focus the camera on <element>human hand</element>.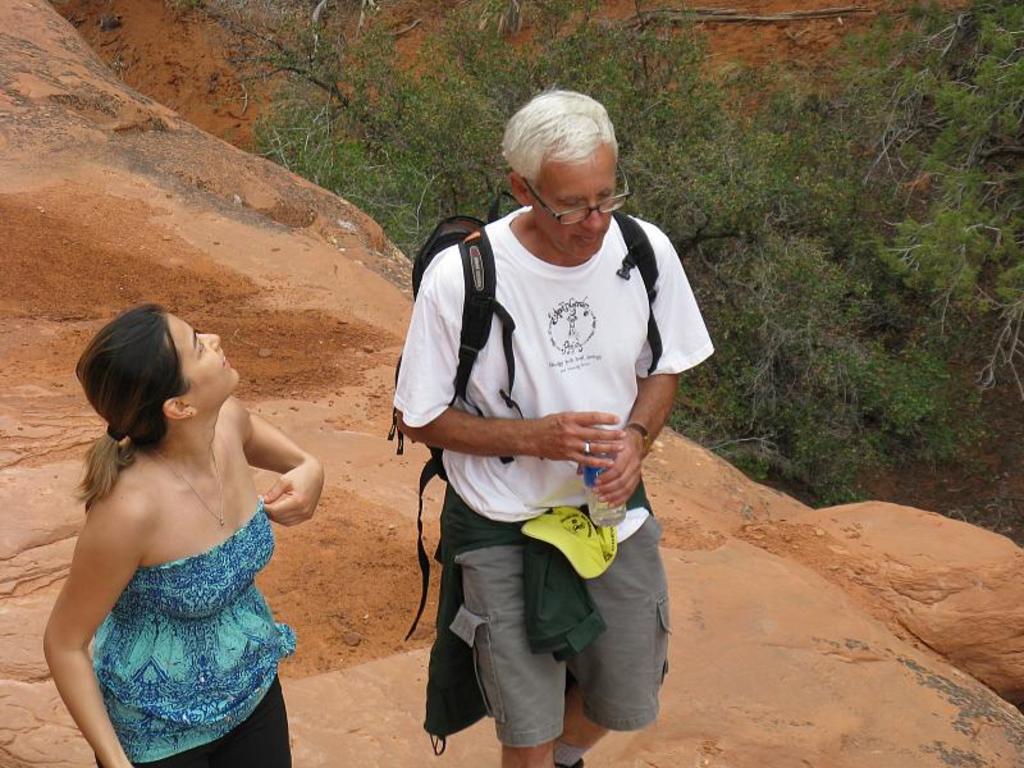
Focus region: rect(540, 410, 627, 470).
